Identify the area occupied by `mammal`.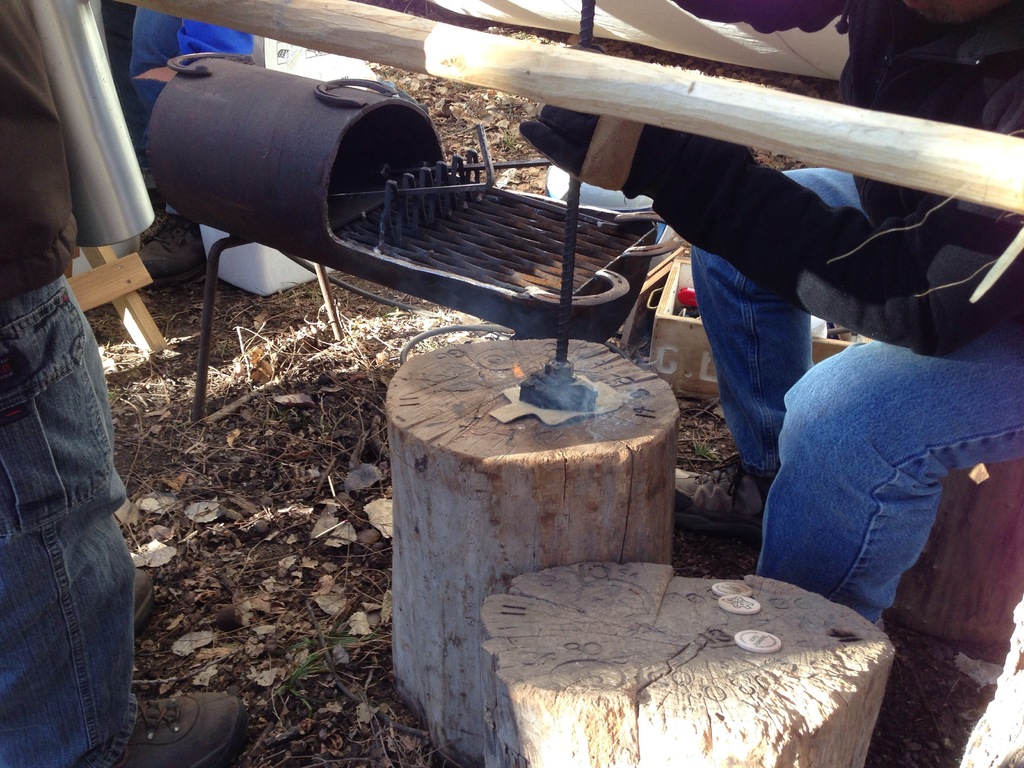
Area: box=[129, 0, 252, 291].
